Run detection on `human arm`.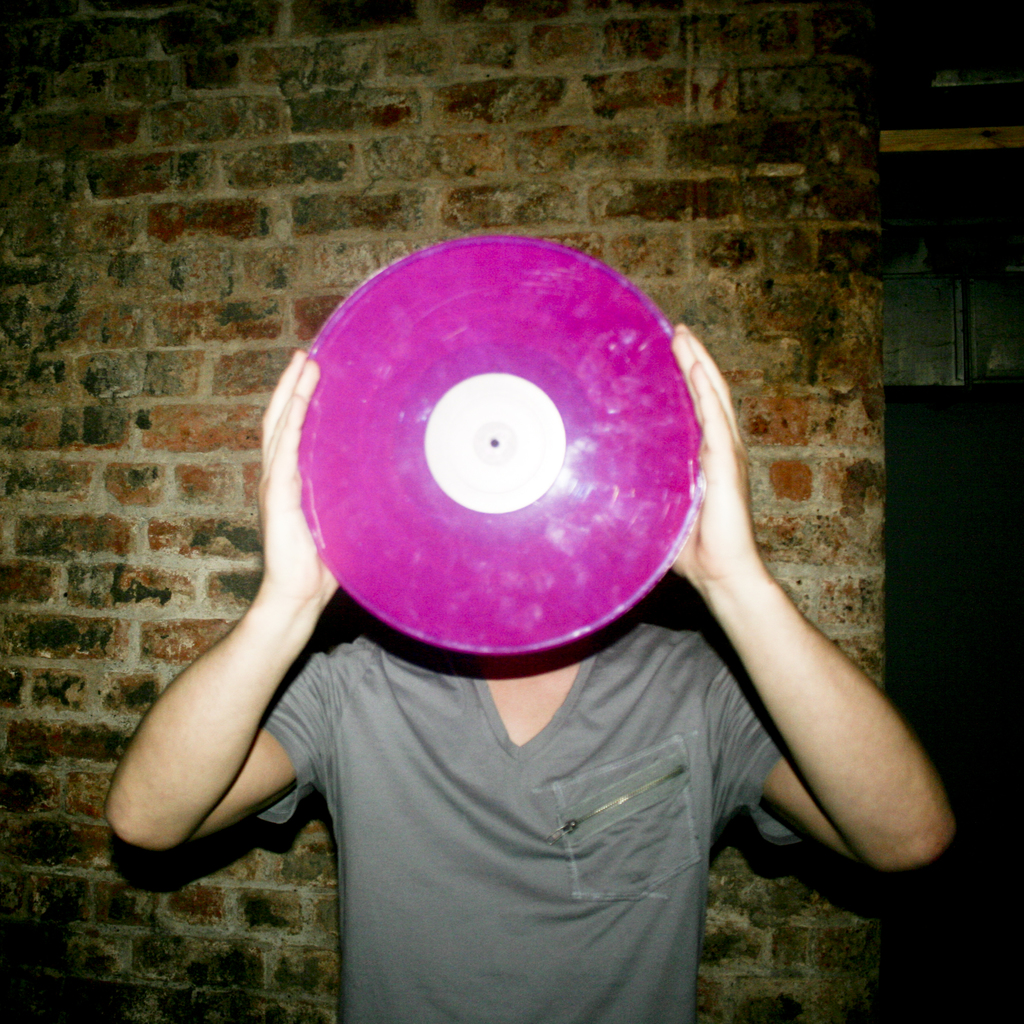
Result: bbox=(673, 365, 926, 968).
